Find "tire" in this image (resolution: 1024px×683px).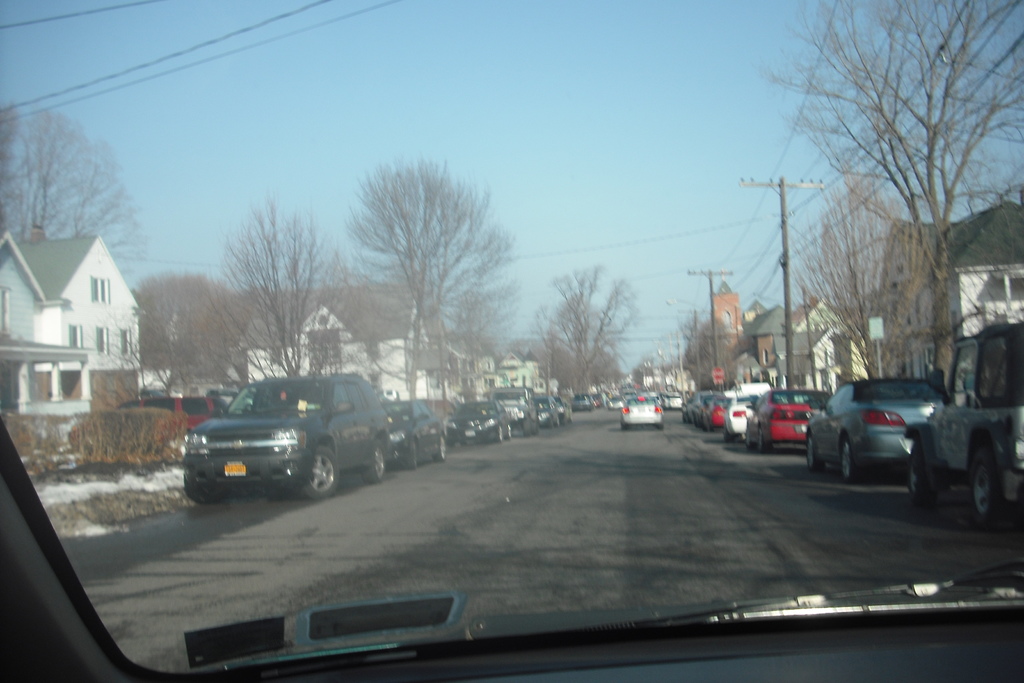
BBox(807, 438, 824, 473).
